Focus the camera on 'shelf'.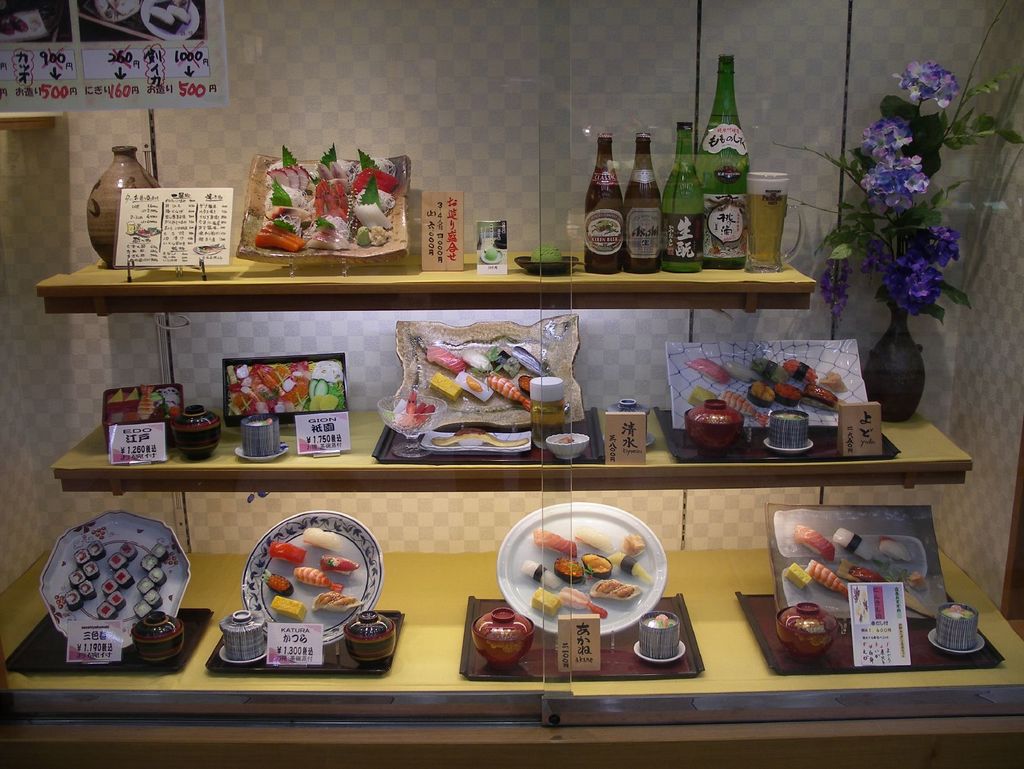
Focus region: locate(38, 219, 868, 312).
